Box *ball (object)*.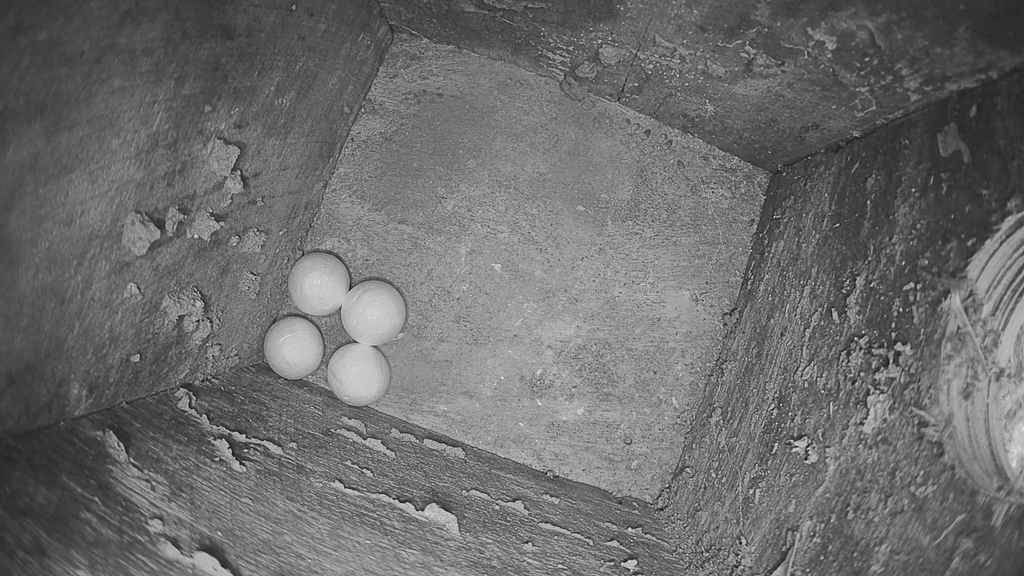
{"x1": 340, "y1": 283, "x2": 404, "y2": 346}.
